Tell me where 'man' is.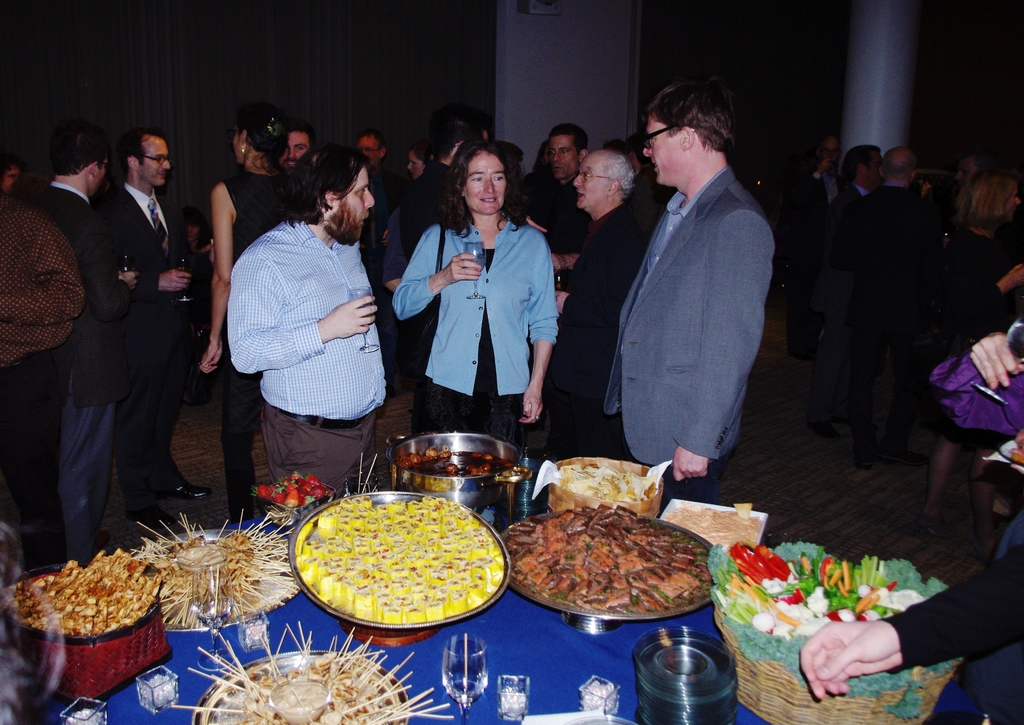
'man' is at select_region(40, 116, 141, 567).
